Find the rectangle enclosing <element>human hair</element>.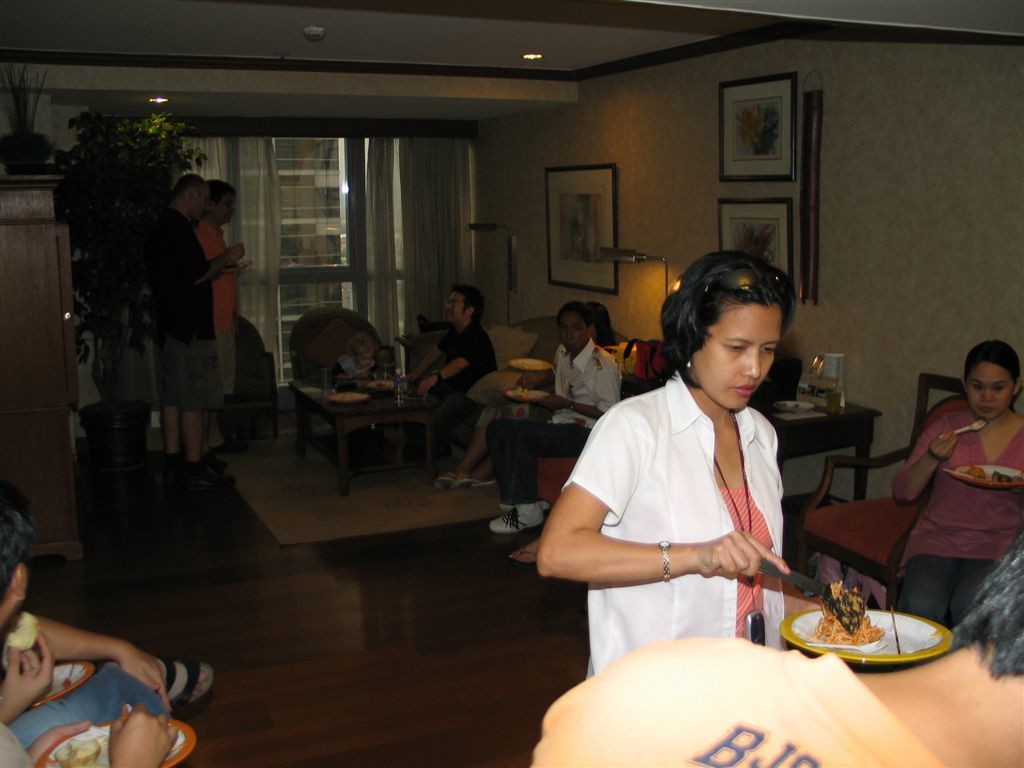
554 297 593 332.
